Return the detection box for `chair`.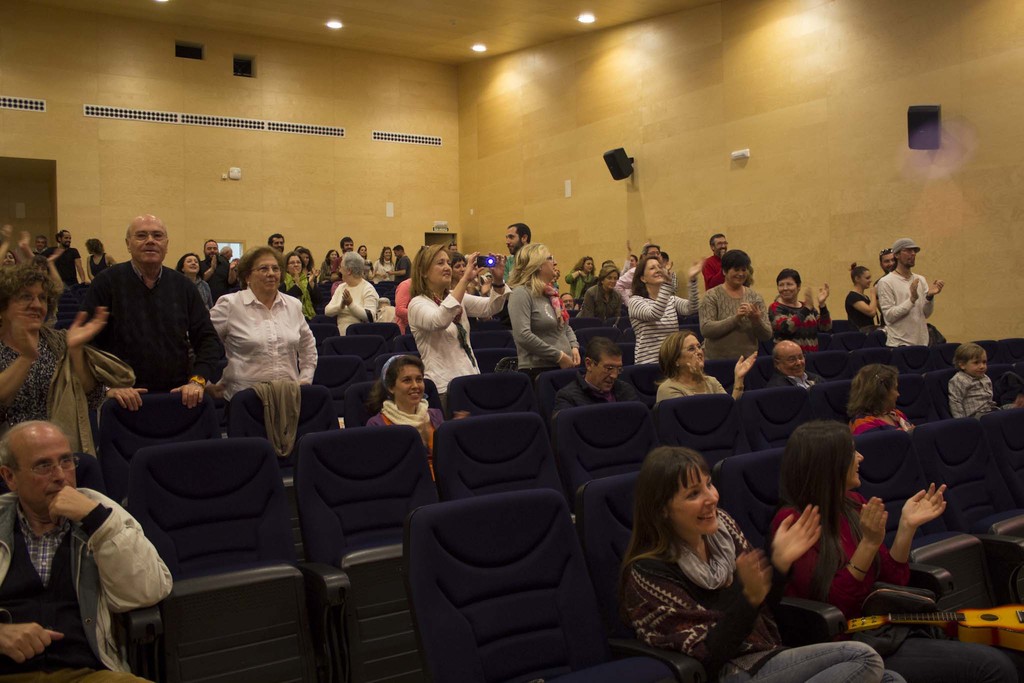
bbox=[349, 320, 401, 342].
